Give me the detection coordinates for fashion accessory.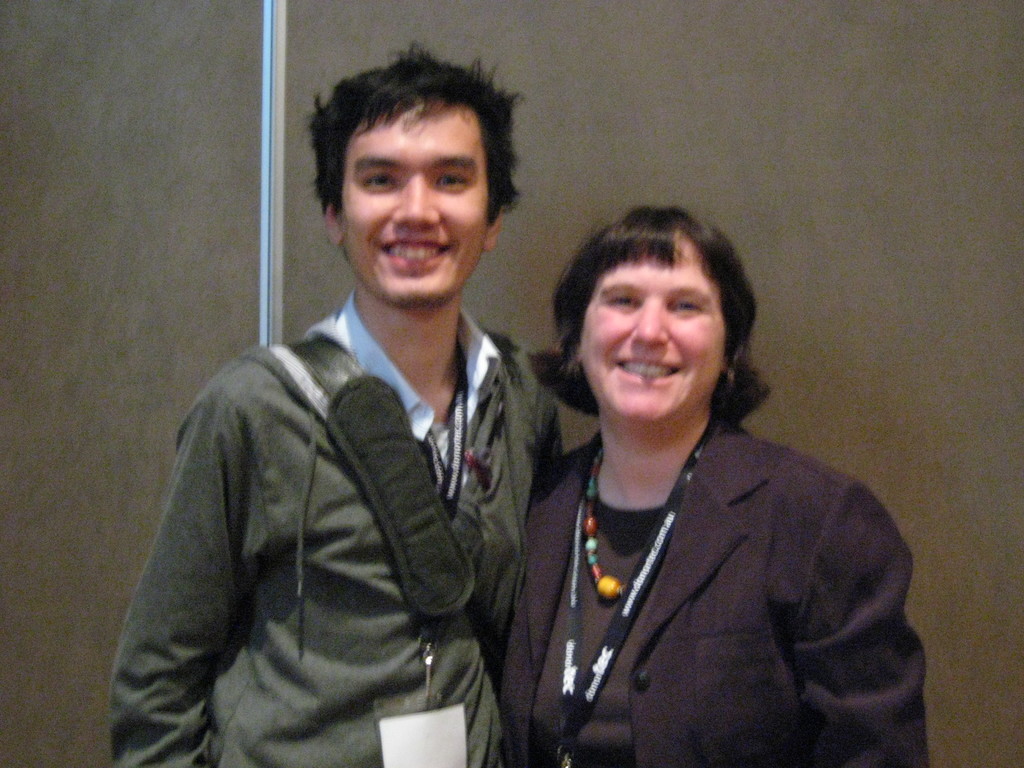
x1=376 y1=383 x2=469 y2=767.
